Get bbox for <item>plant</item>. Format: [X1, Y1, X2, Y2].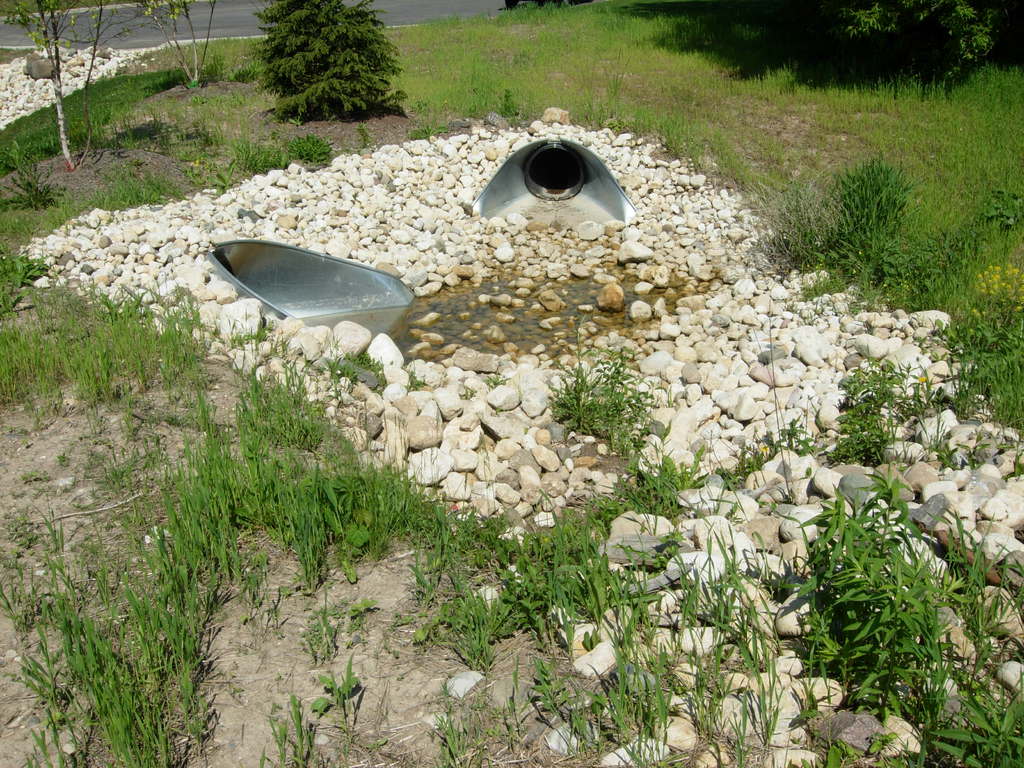
[5, 153, 60, 210].
